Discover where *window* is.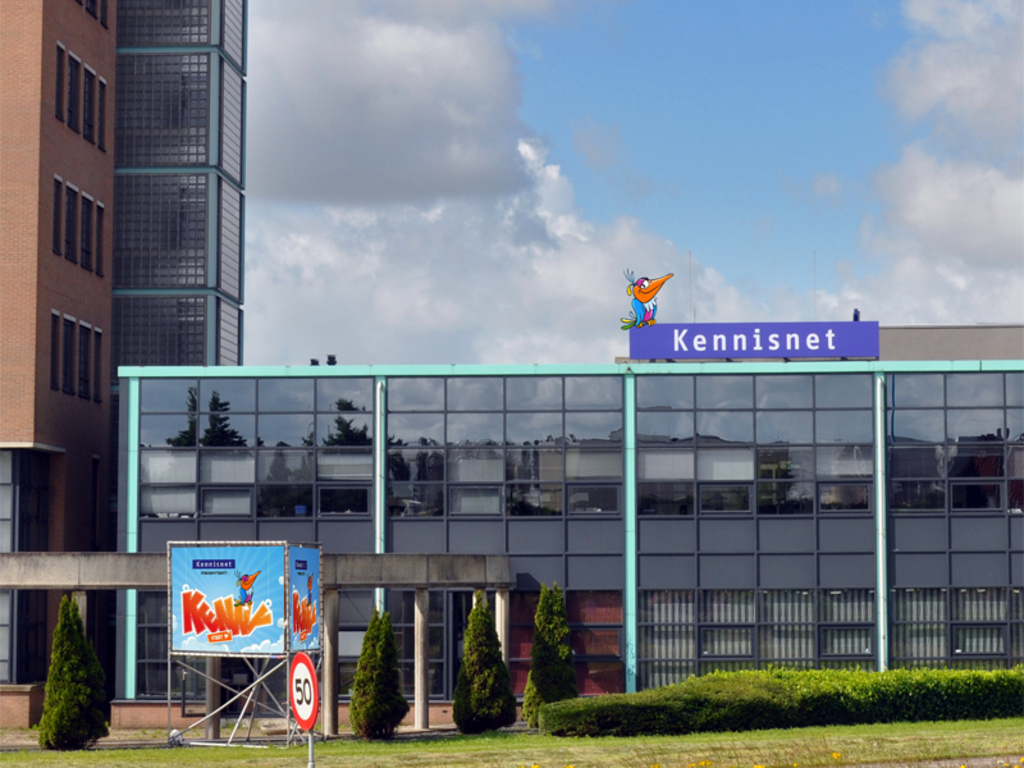
Discovered at l=52, t=41, r=67, b=119.
